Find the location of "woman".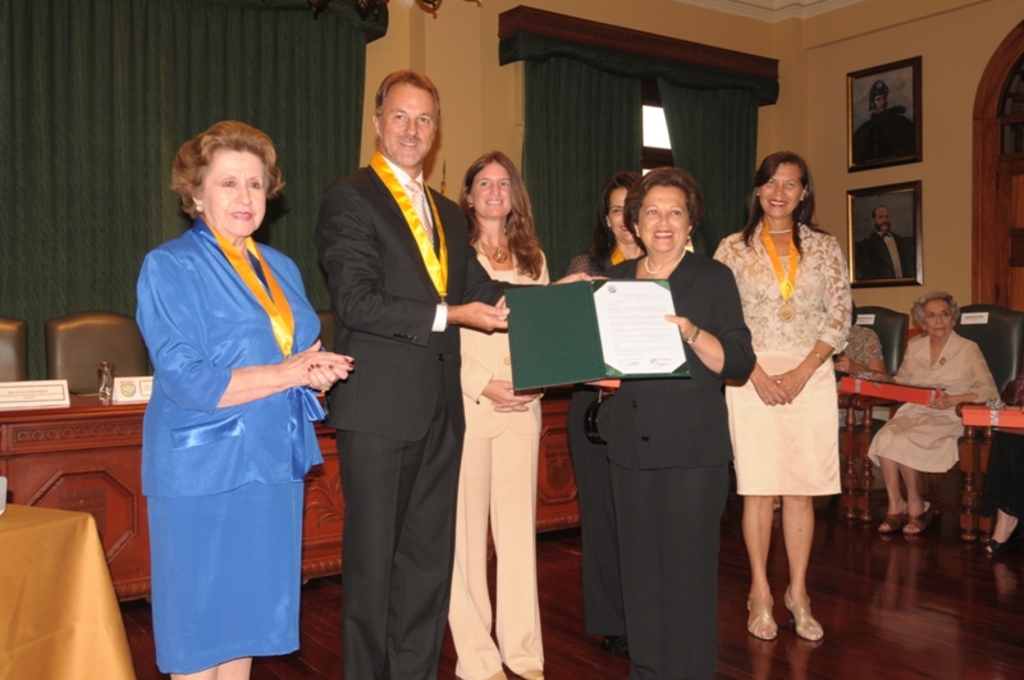
Location: (x1=589, y1=175, x2=645, y2=278).
